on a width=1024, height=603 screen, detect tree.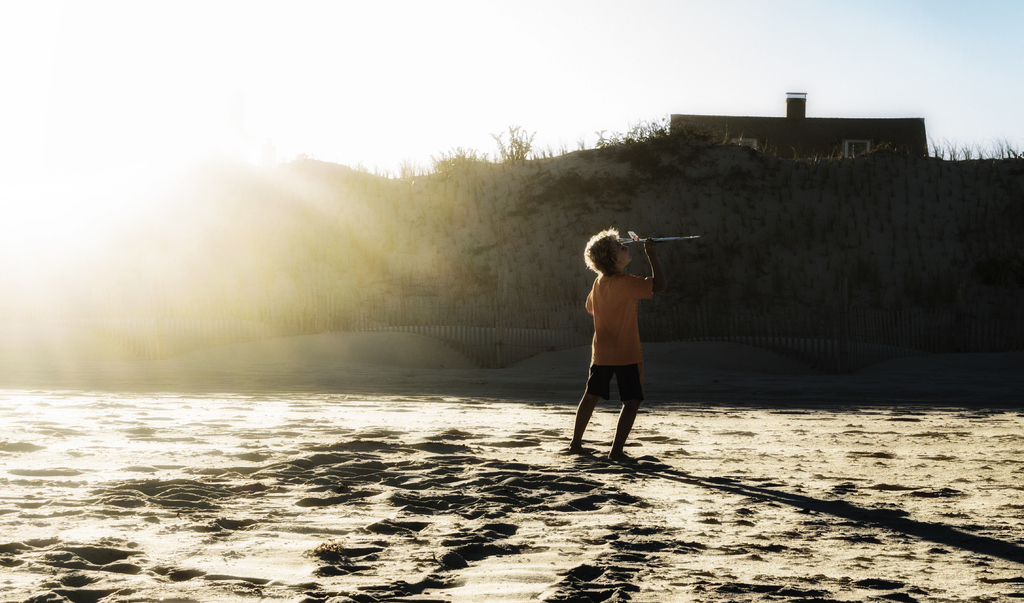
pyautogui.locateOnScreen(487, 117, 536, 166).
